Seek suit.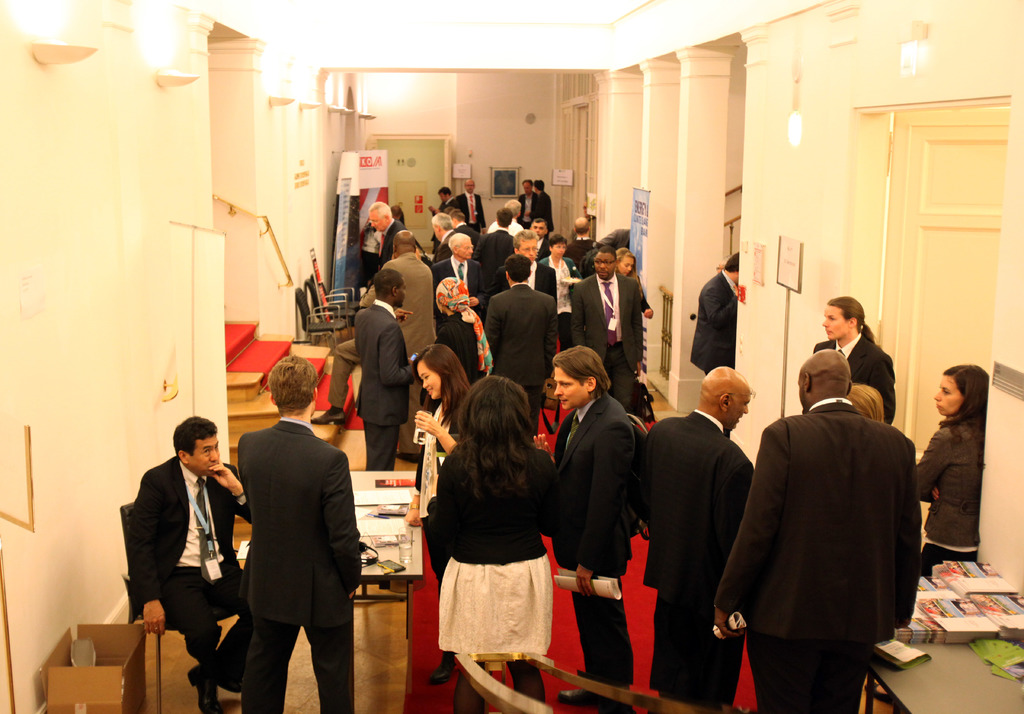
pyautogui.locateOnScreen(481, 282, 559, 436).
